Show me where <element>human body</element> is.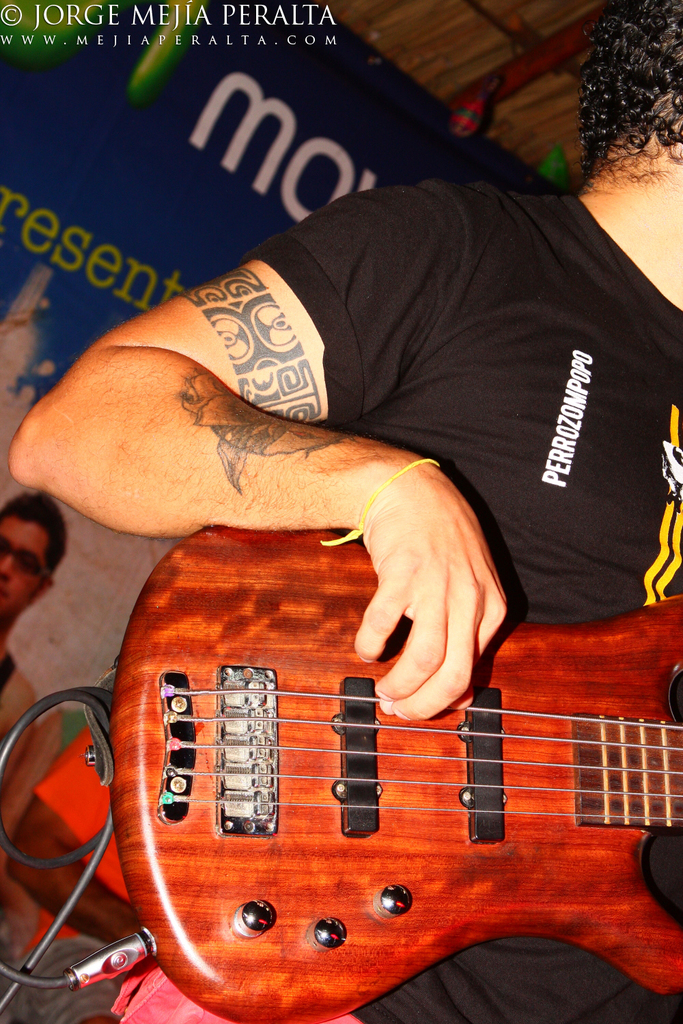
<element>human body</element> is at [x1=14, y1=6, x2=682, y2=1023].
